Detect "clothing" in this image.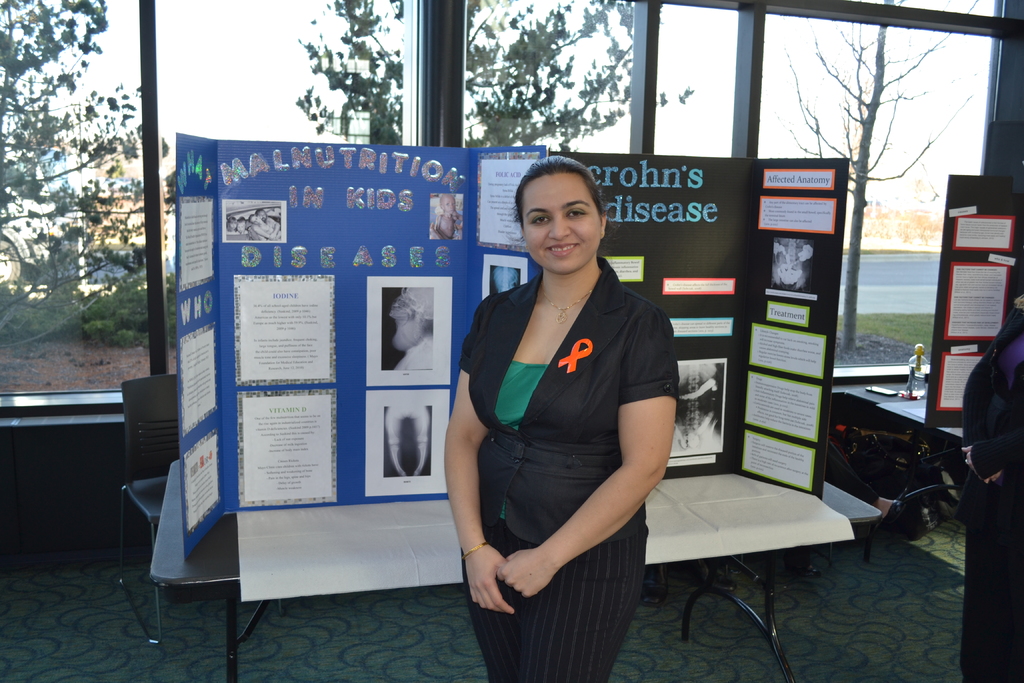
Detection: Rect(956, 304, 1023, 682).
